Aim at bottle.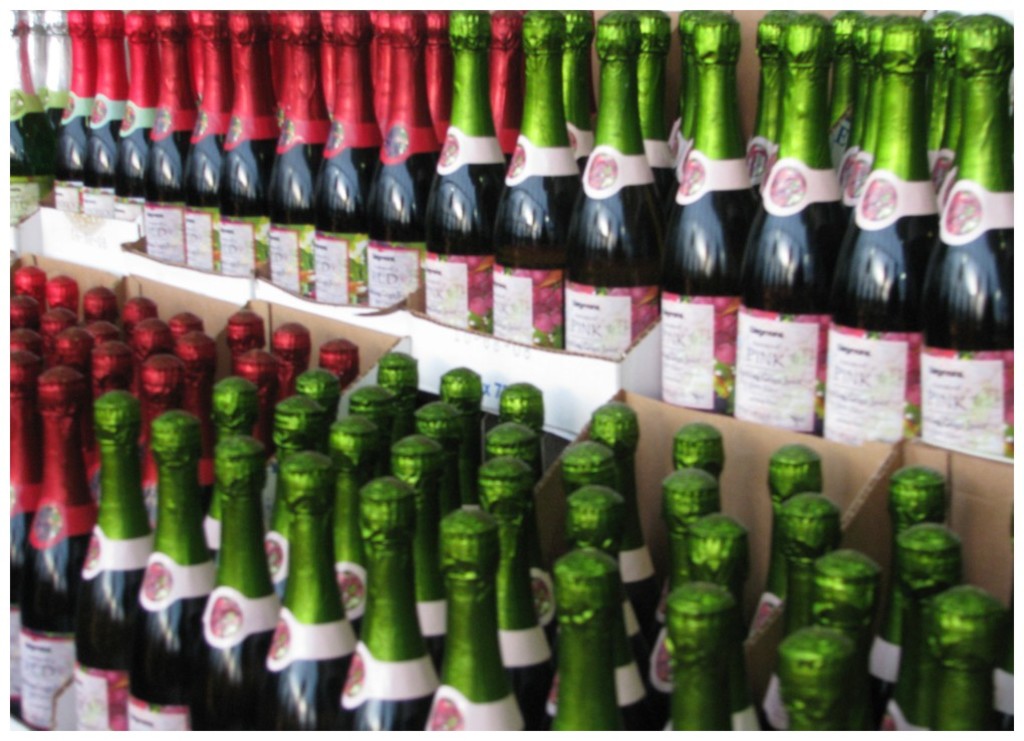
Aimed at locate(51, 8, 95, 215).
